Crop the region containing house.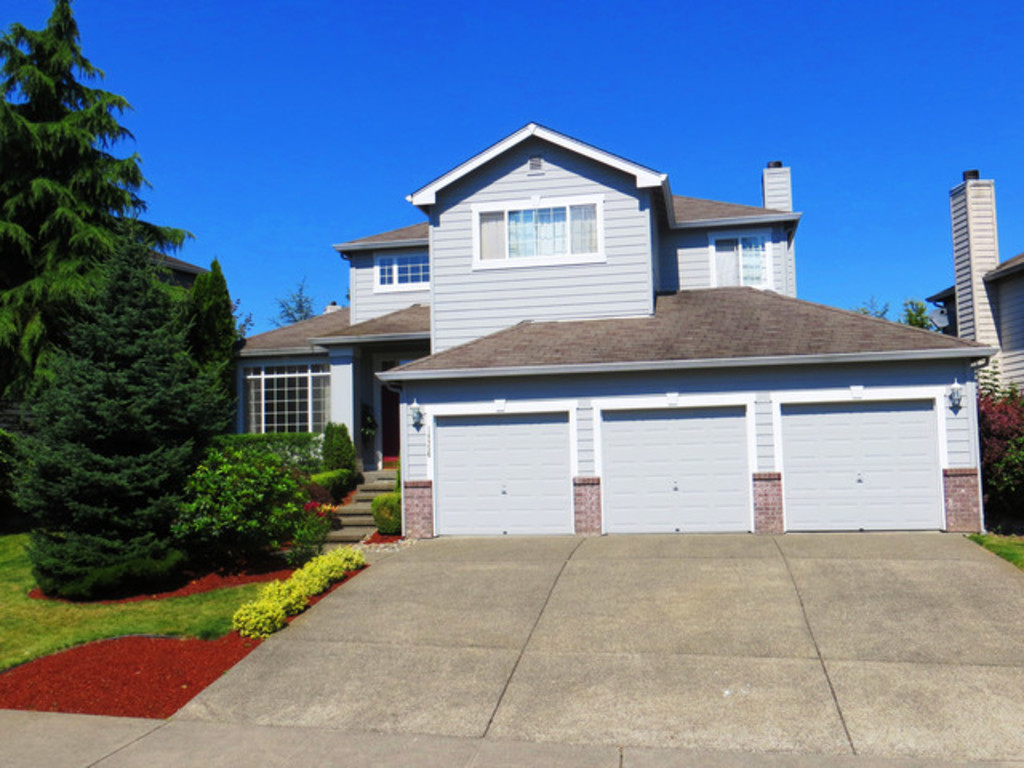
Crop region: x1=240 y1=123 x2=992 y2=539.
